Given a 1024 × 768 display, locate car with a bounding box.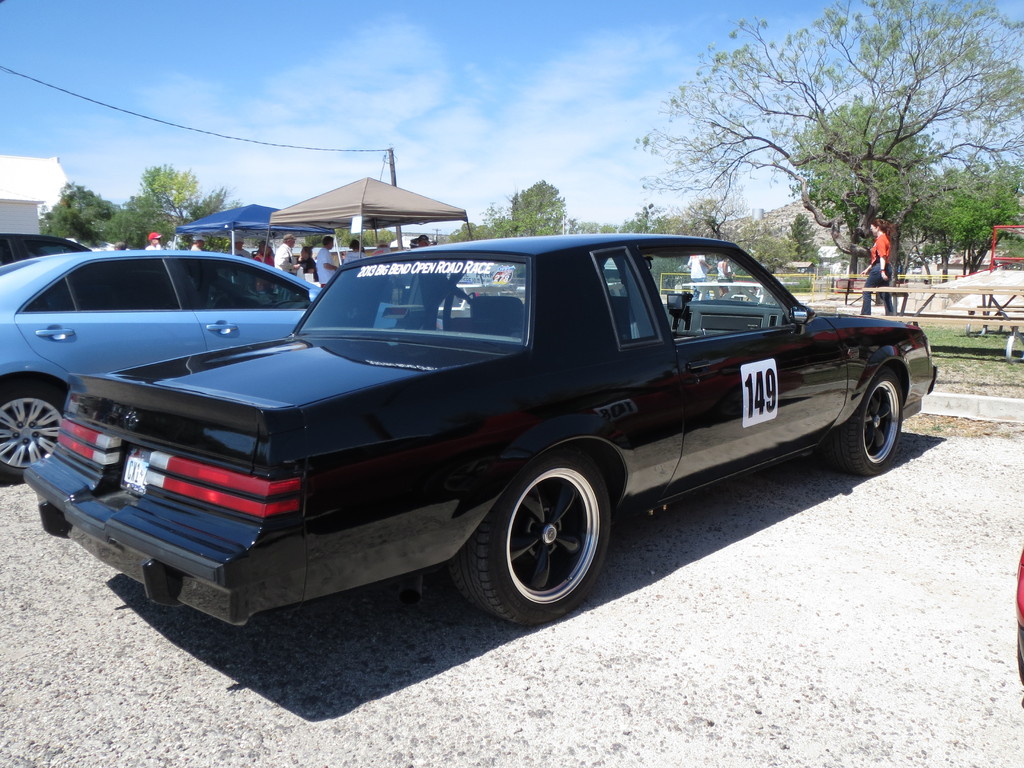
Located: {"left": 0, "top": 228, "right": 93, "bottom": 267}.
